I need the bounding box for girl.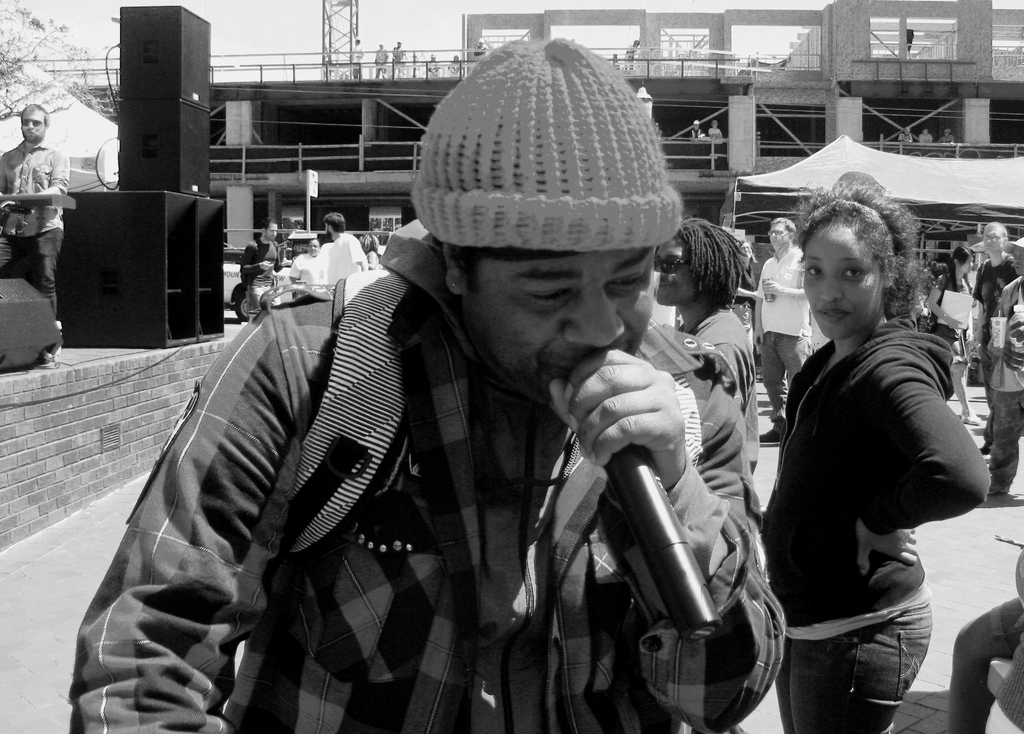
Here it is: [926,246,982,425].
